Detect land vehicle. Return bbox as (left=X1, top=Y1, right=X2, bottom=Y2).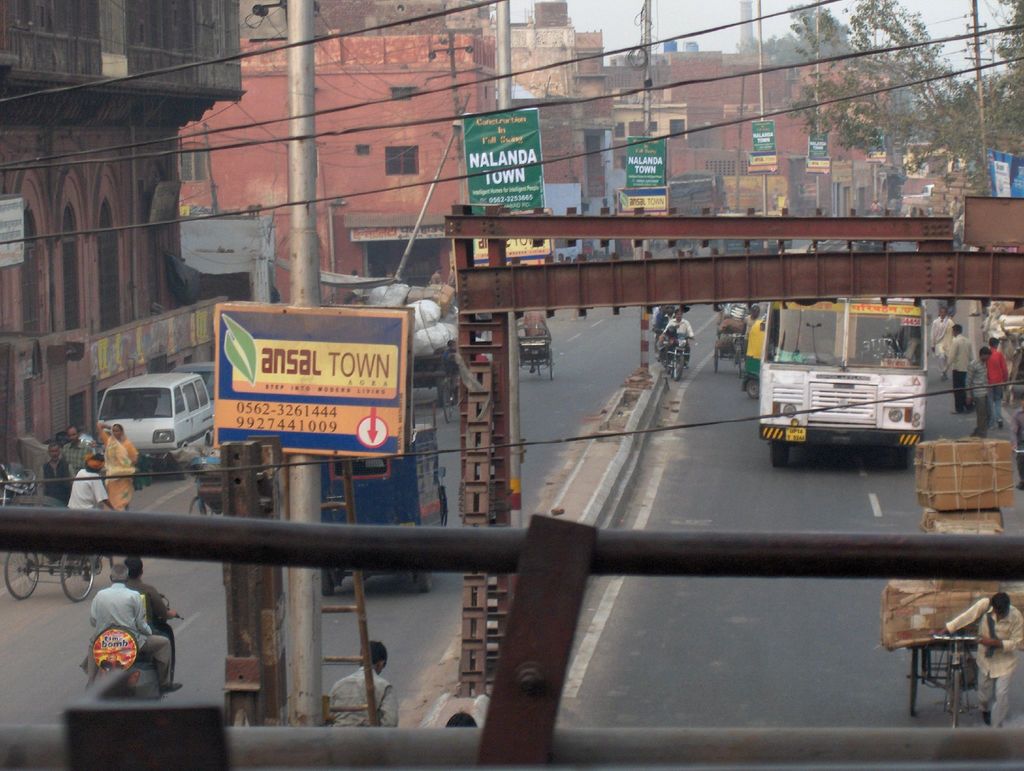
(left=91, top=589, right=185, bottom=701).
